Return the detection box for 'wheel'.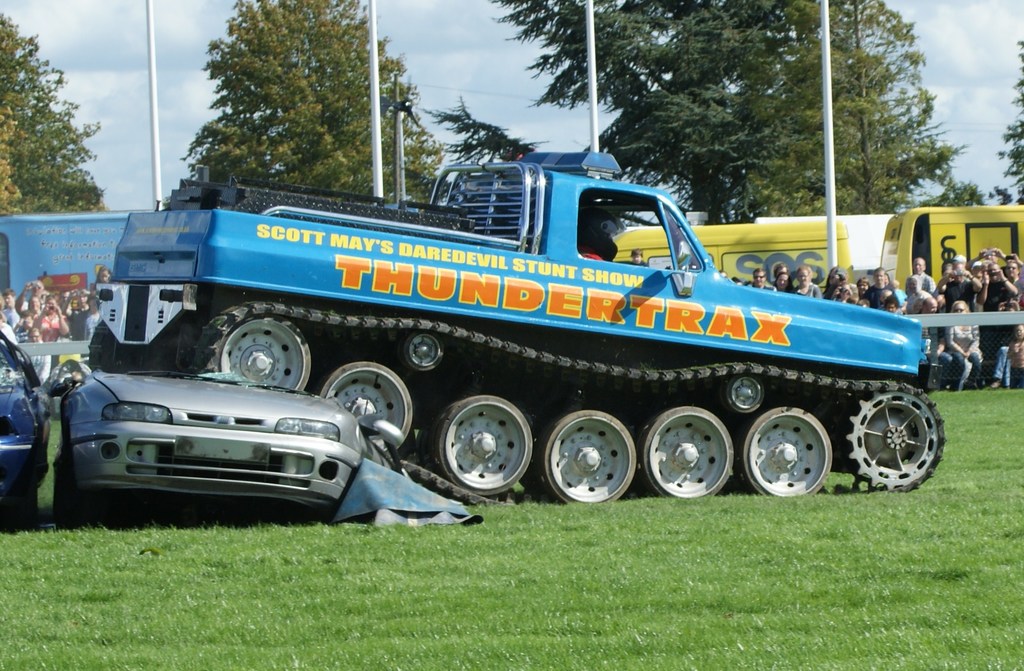
(315,364,412,458).
